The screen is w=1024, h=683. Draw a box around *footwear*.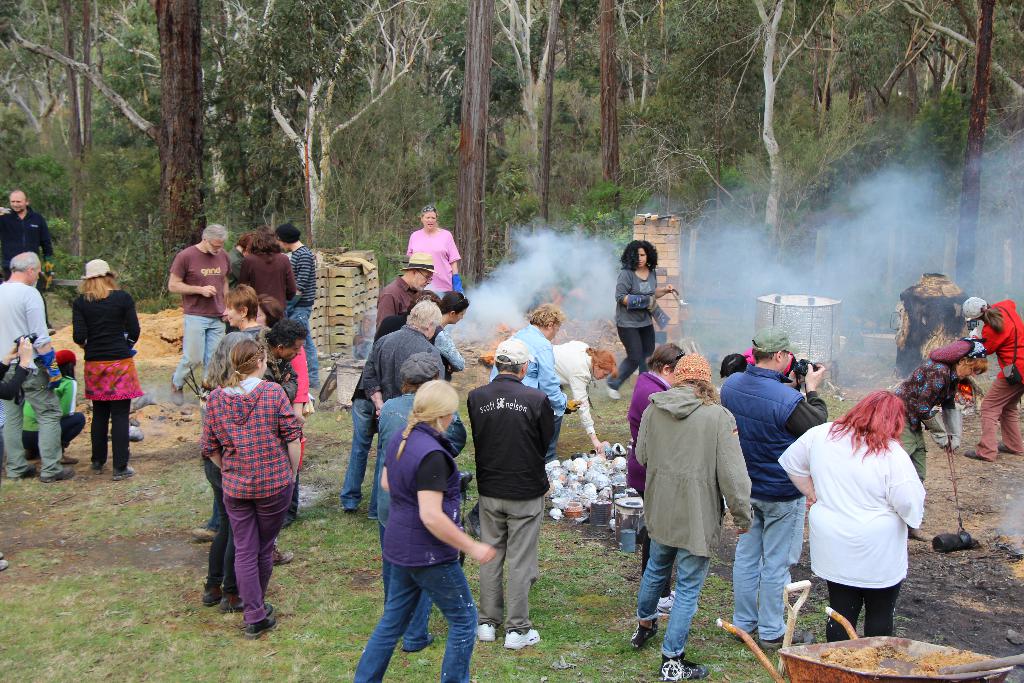
<region>303, 394, 320, 418</region>.
